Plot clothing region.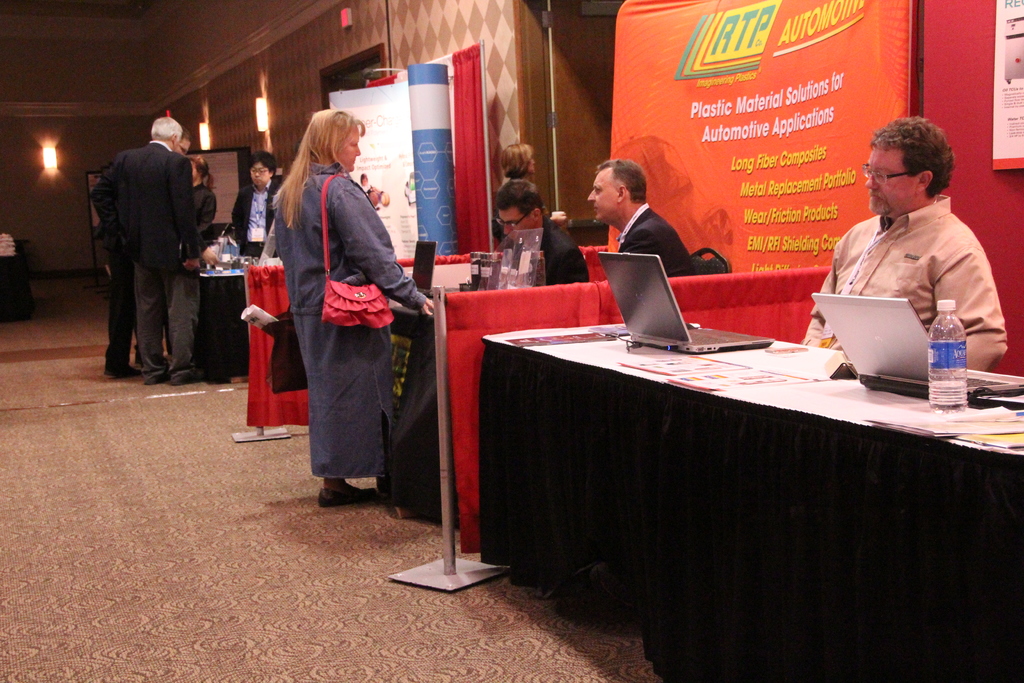
Plotted at 488 210 506 238.
